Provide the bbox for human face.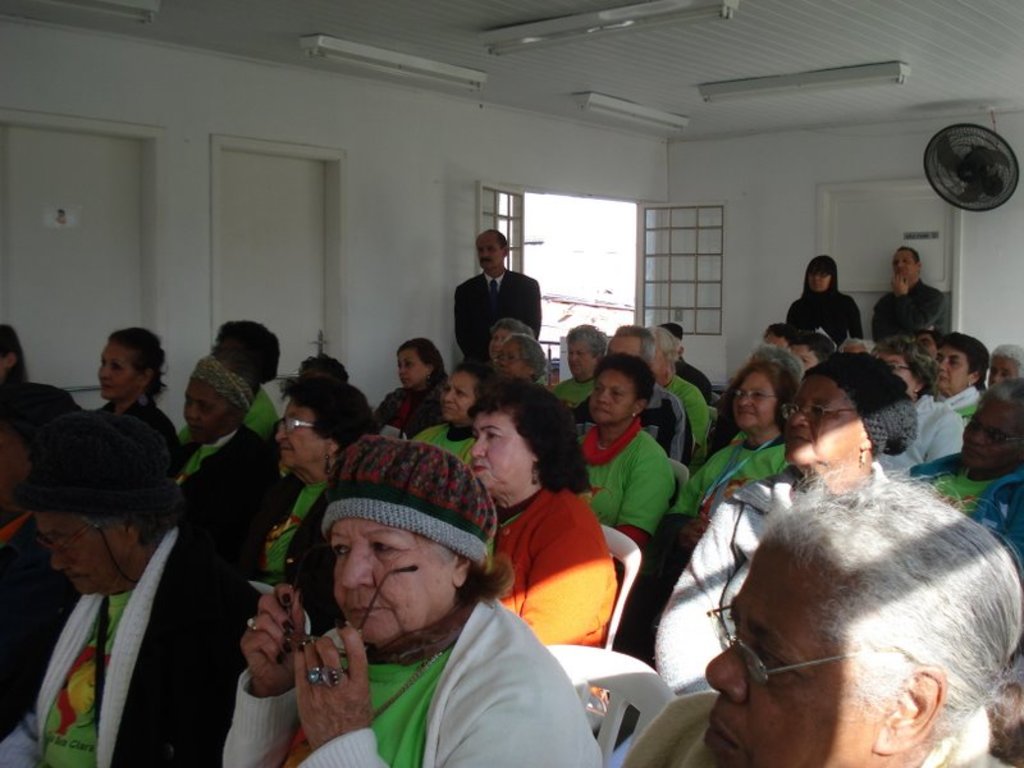
(887,252,913,278).
